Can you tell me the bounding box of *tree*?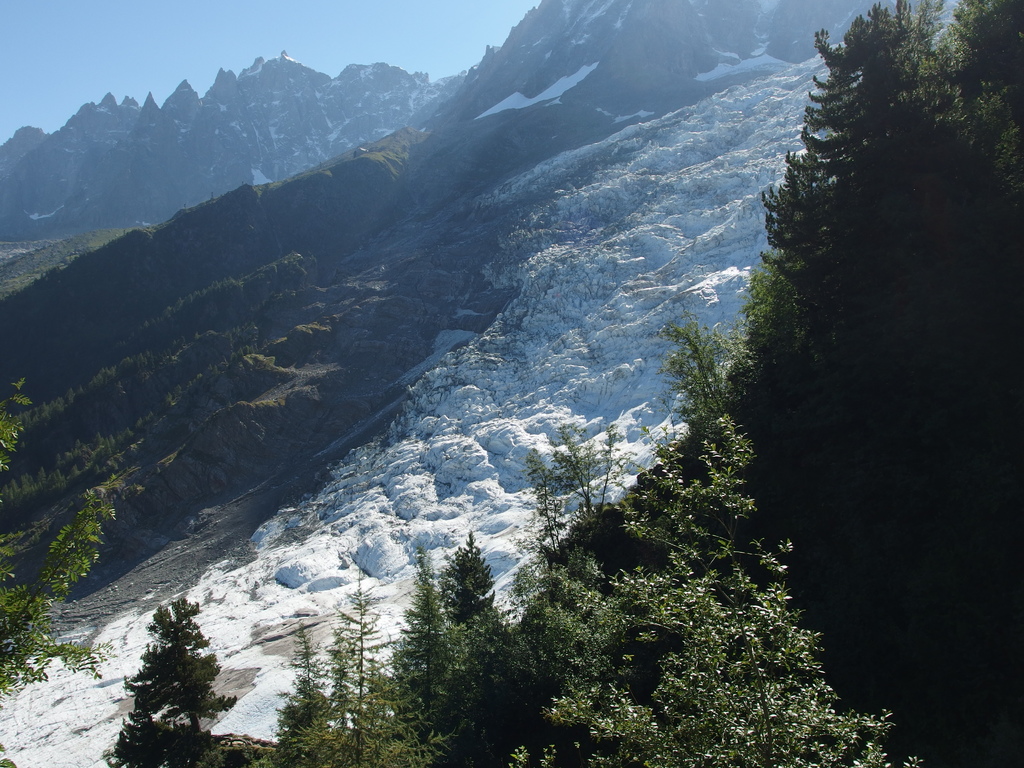
0/373/147/744.
